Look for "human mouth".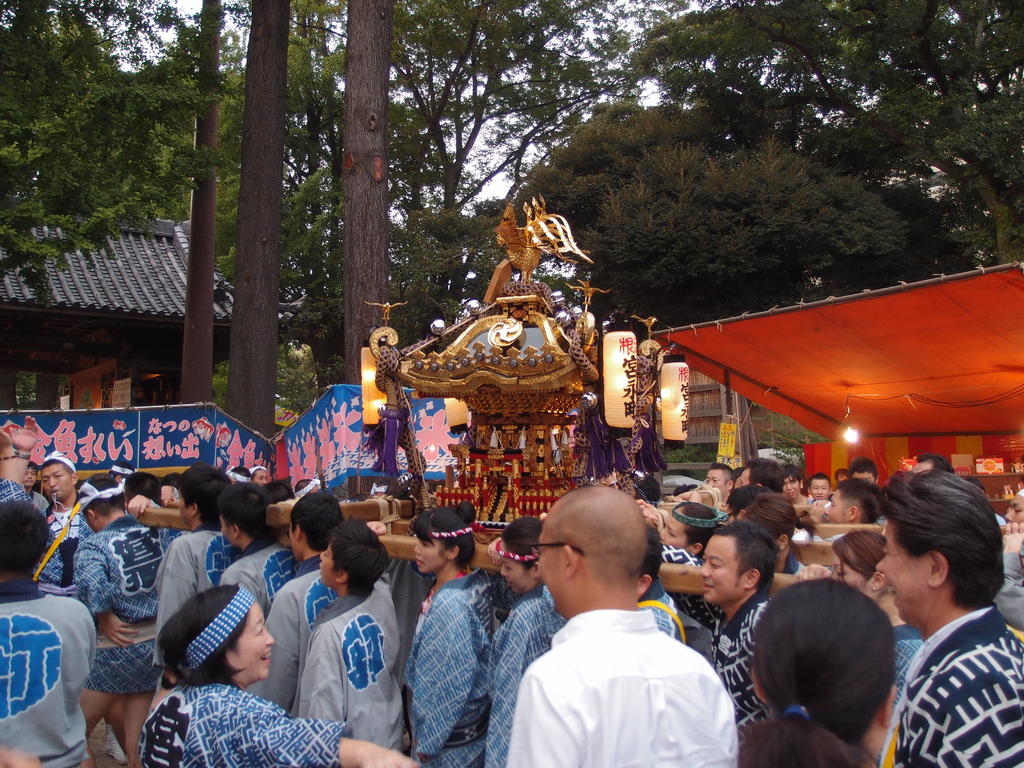
Found: x1=415 y1=559 x2=420 y2=566.
